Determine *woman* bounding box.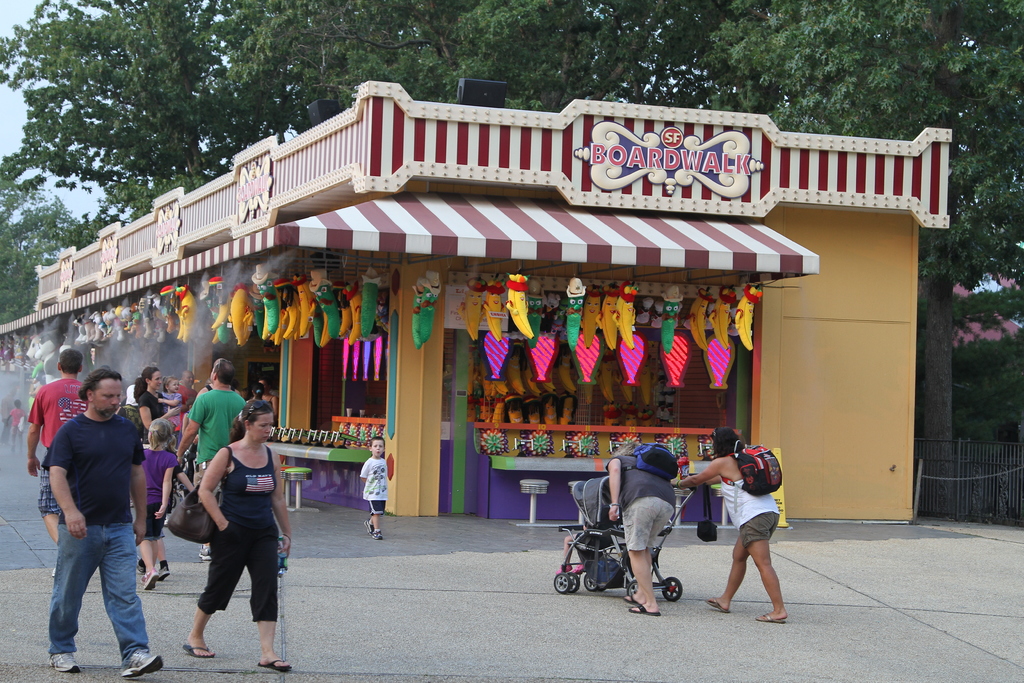
Determined: pyautogui.locateOnScreen(607, 437, 675, 614).
